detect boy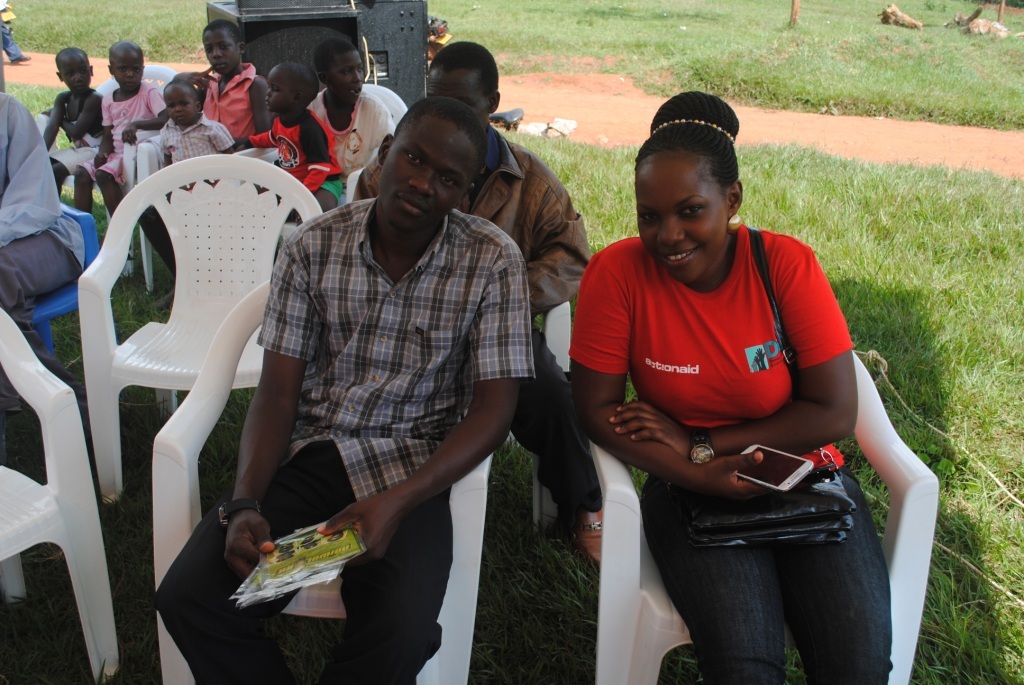
box=[39, 44, 105, 210]
